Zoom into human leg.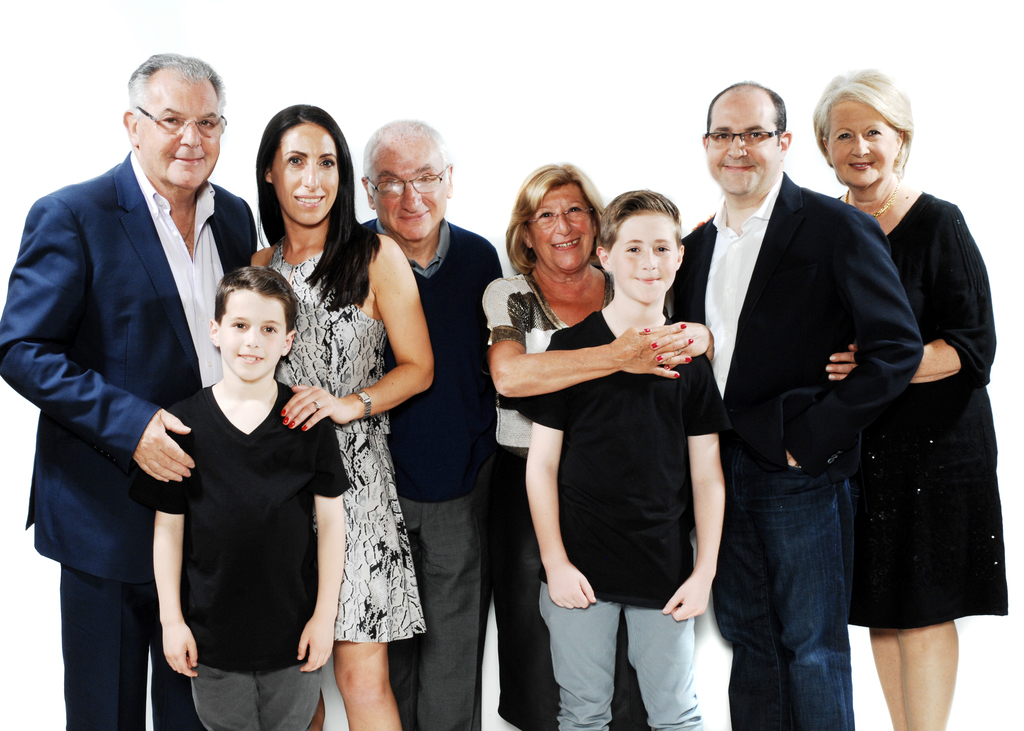
Zoom target: select_region(563, 556, 686, 727).
